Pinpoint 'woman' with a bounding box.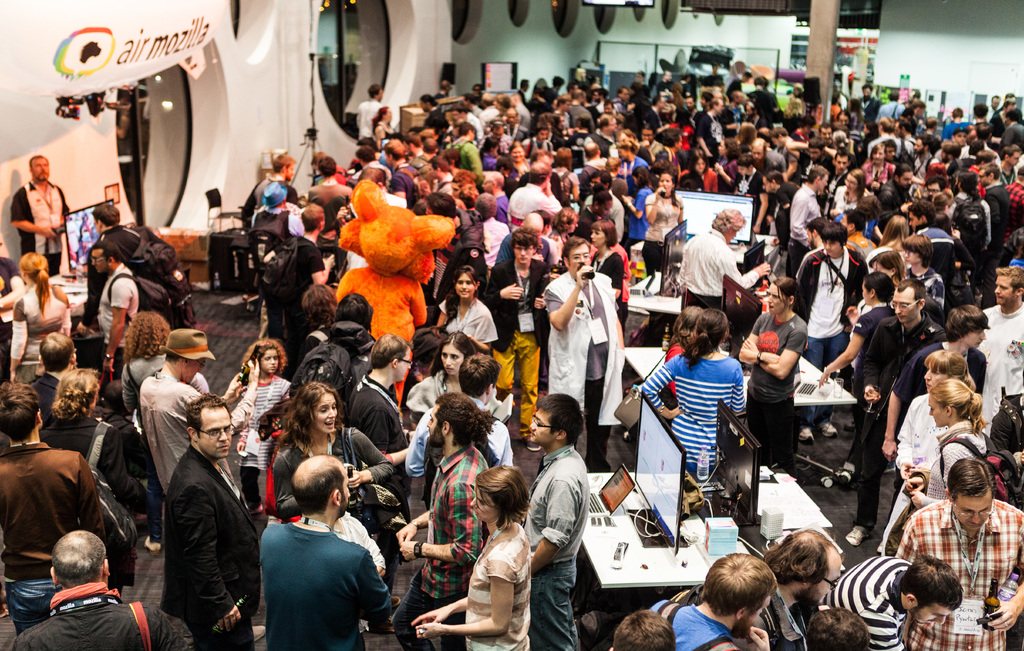
left=662, top=310, right=703, bottom=400.
